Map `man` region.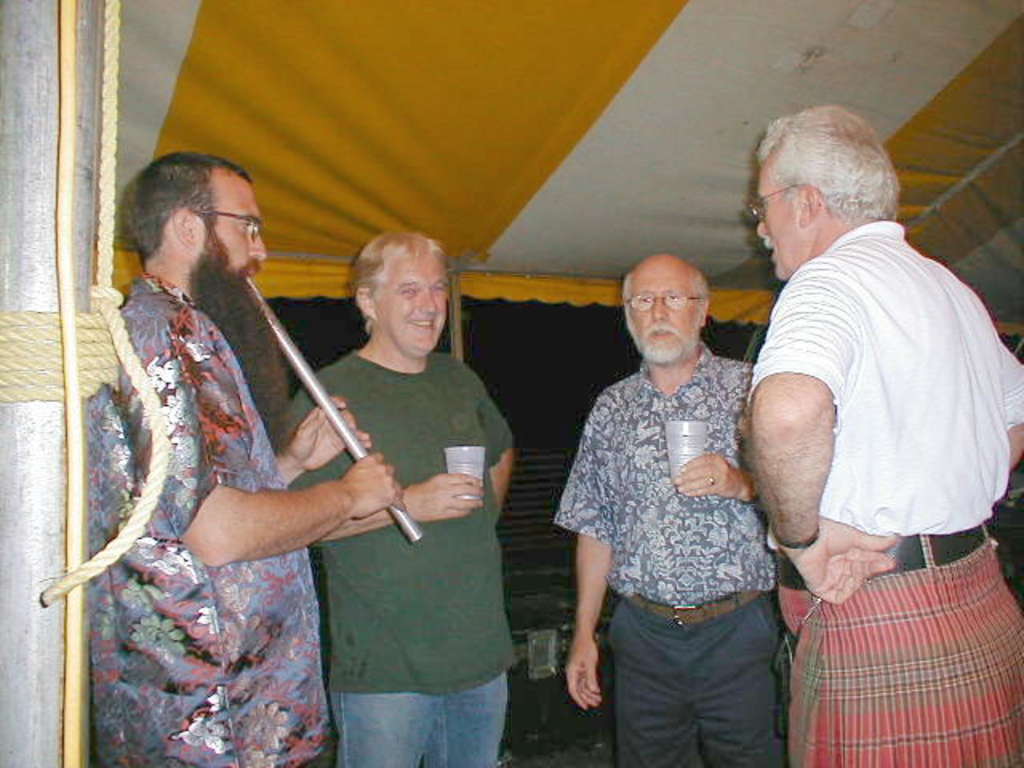
Mapped to (left=744, top=106, right=1022, bottom=766).
